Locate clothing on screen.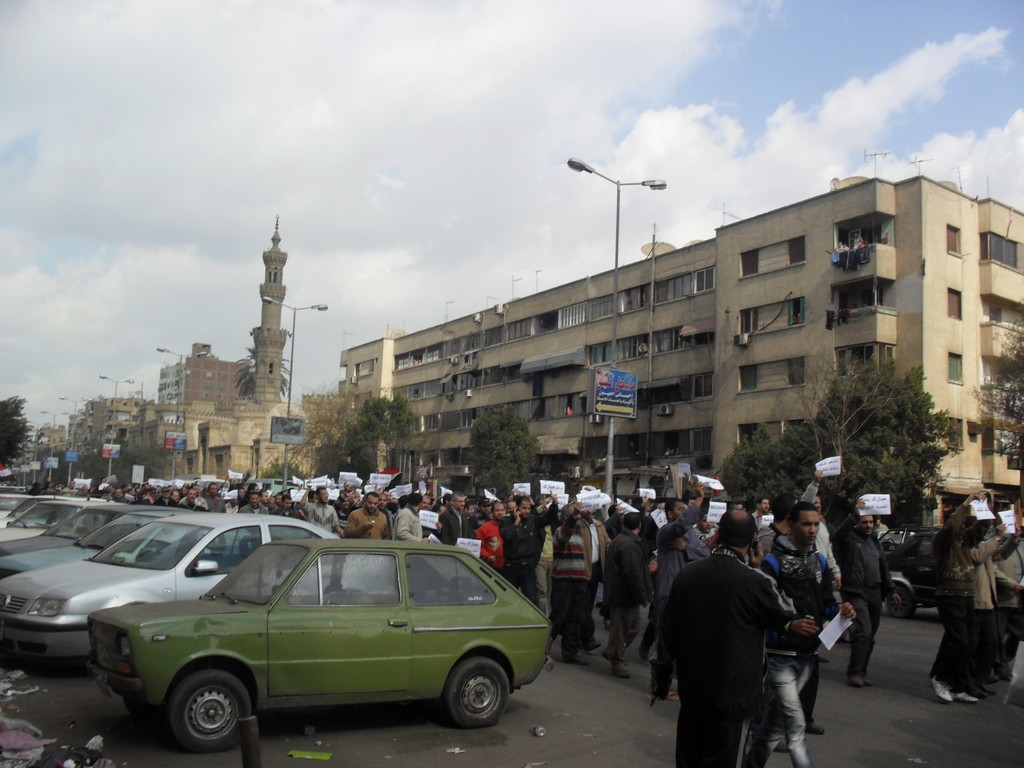
On screen at pyautogui.locateOnScreen(273, 506, 300, 519).
